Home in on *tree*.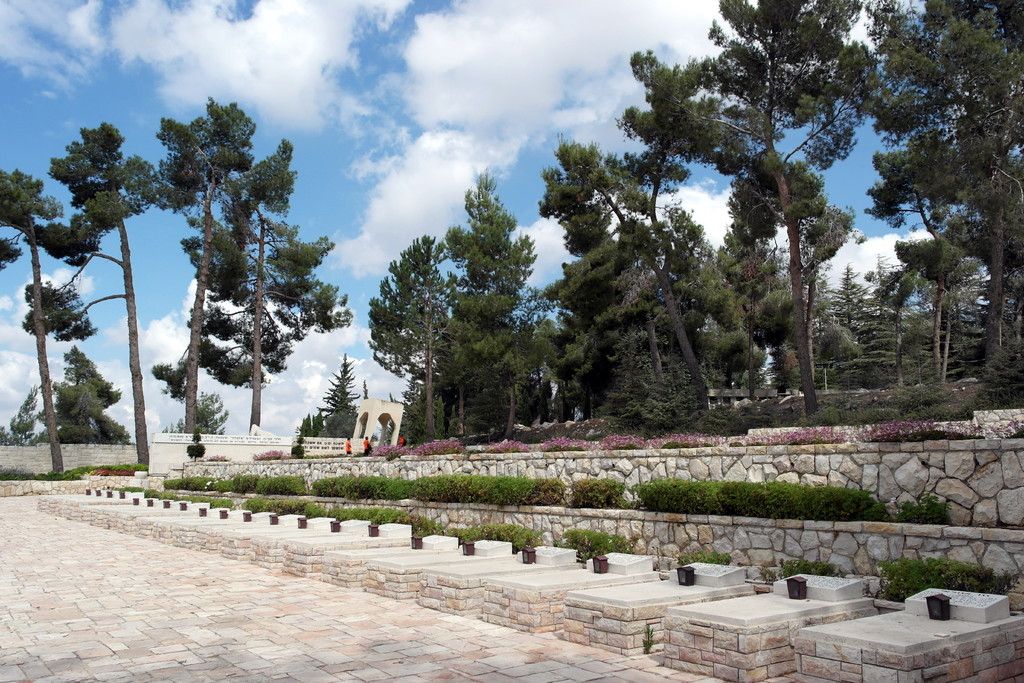
Homed in at 856 0 1023 414.
